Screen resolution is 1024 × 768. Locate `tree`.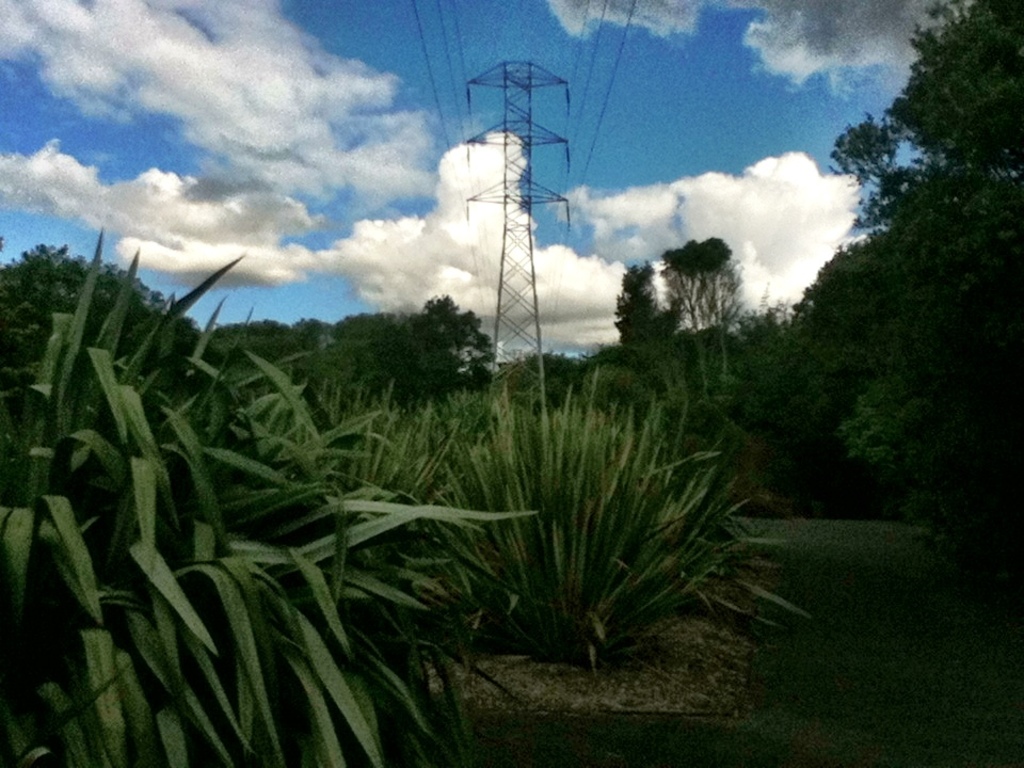
l=195, t=321, r=313, b=400.
